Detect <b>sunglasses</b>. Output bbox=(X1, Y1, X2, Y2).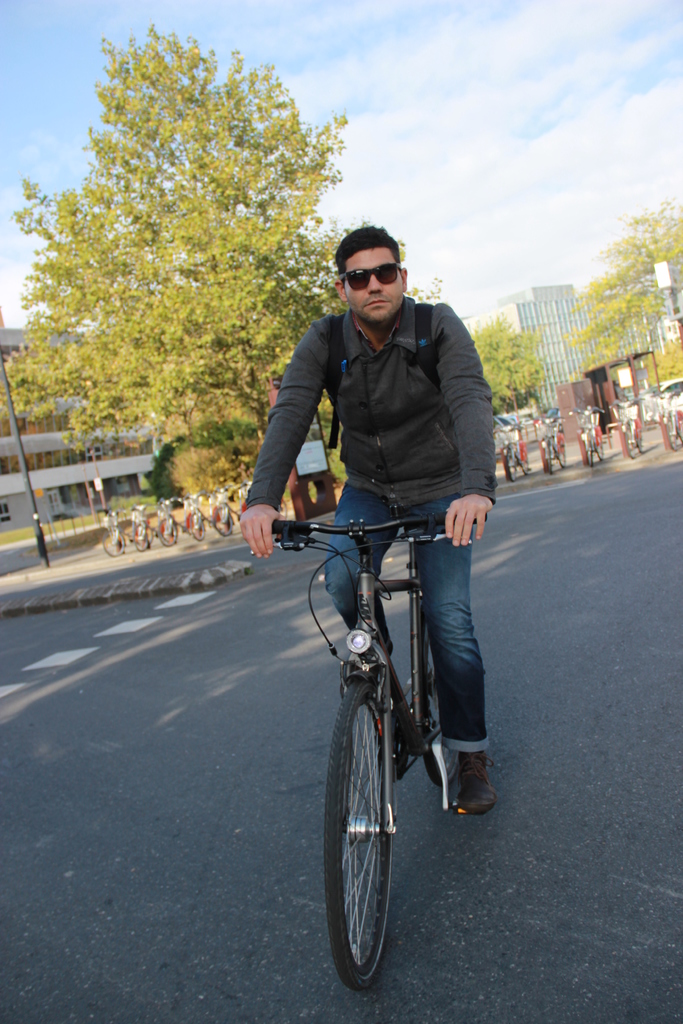
bbox=(341, 264, 402, 293).
